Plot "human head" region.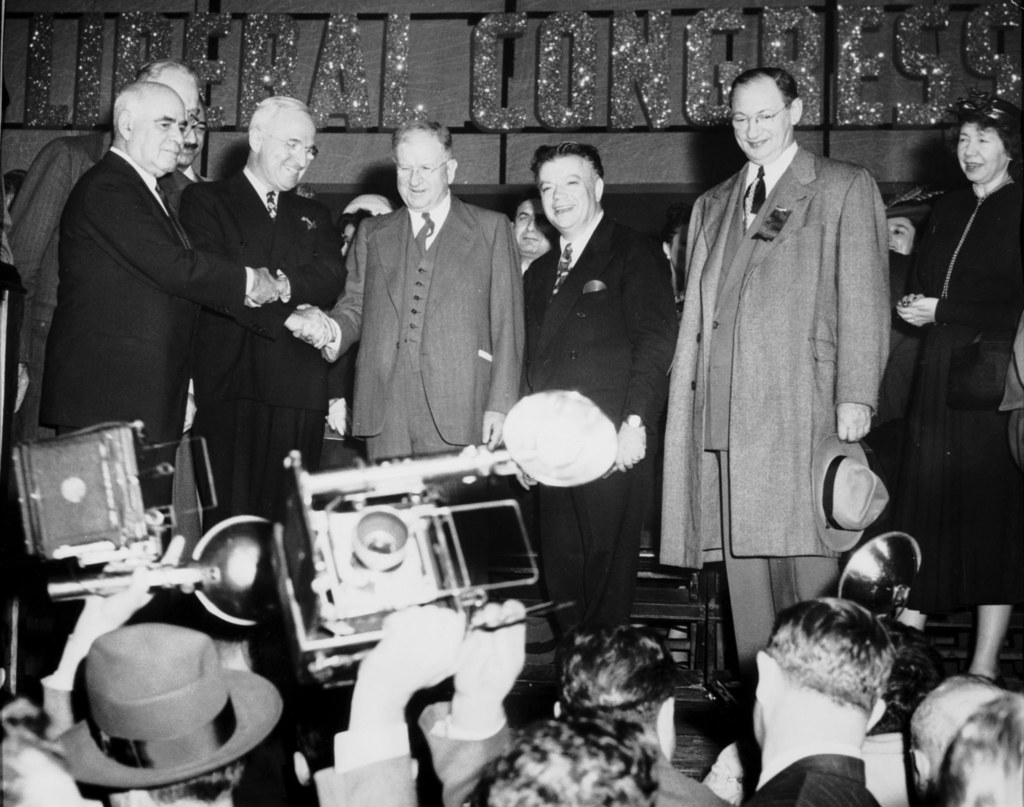
Plotted at (118,79,186,181).
